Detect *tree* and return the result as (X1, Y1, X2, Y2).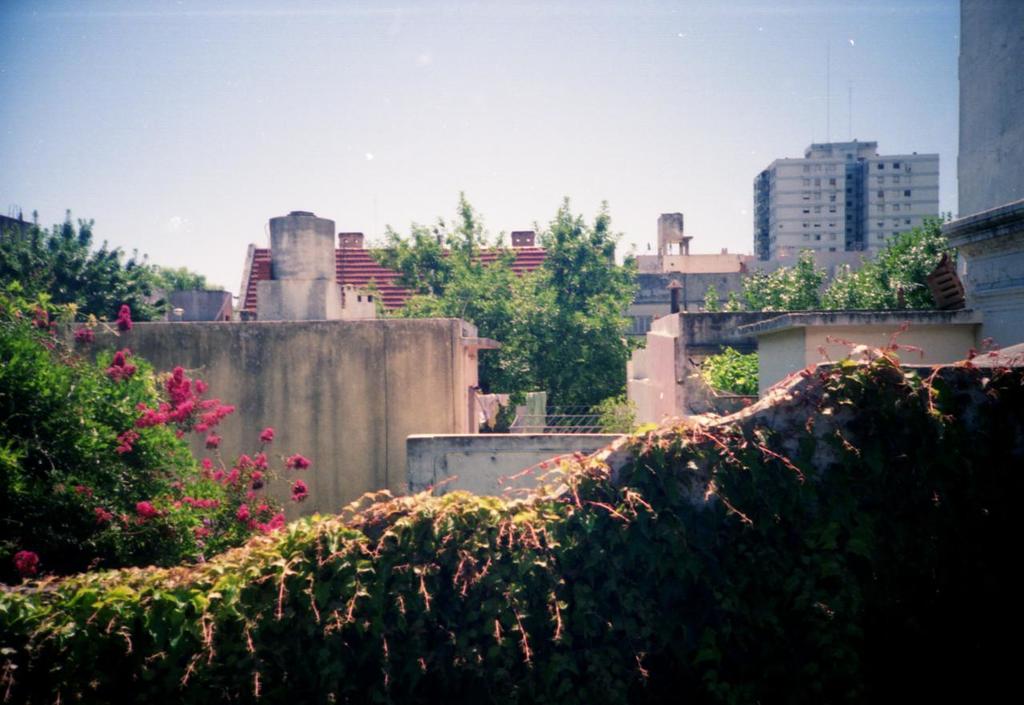
(366, 188, 522, 365).
